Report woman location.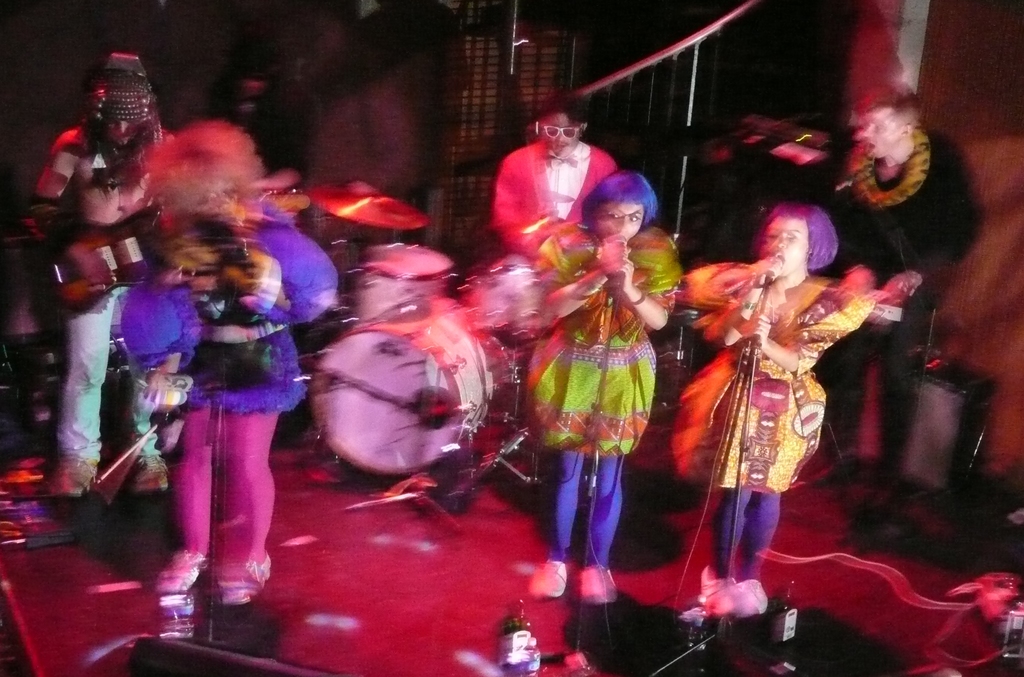
Report: detection(524, 167, 682, 593).
